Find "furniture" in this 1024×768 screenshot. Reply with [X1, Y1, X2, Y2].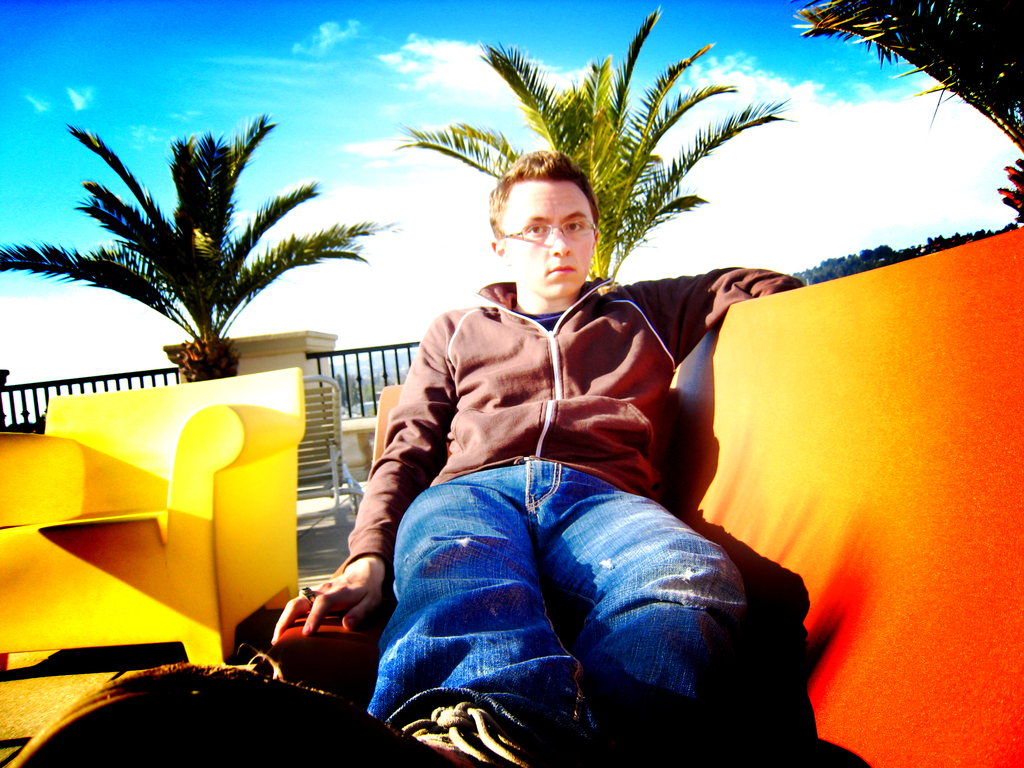
[0, 362, 301, 664].
